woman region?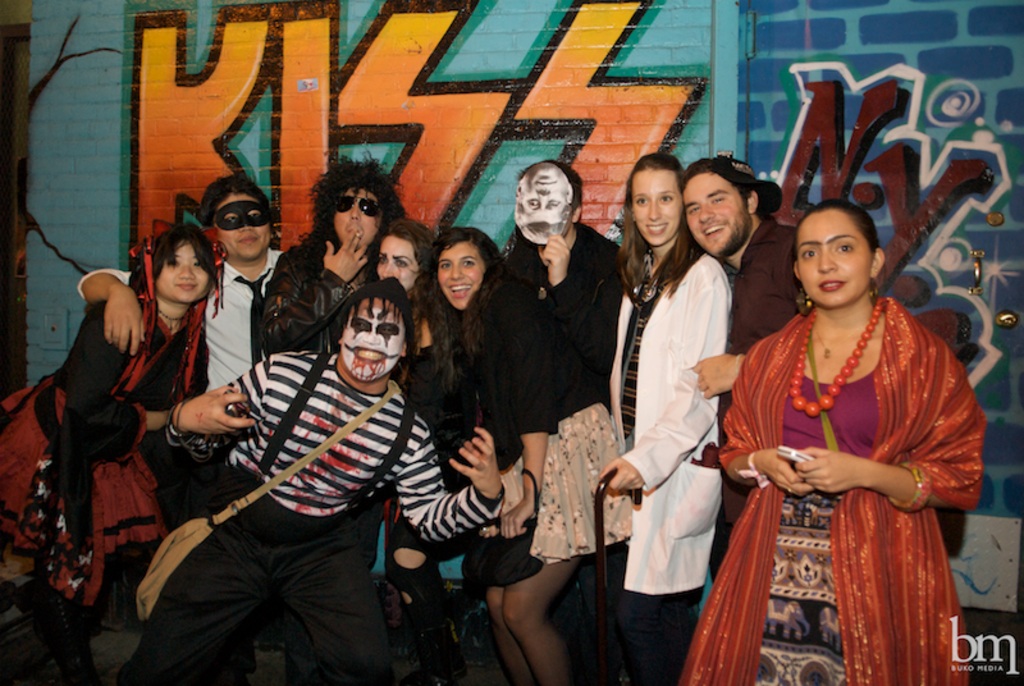
(x1=367, y1=219, x2=484, y2=685)
